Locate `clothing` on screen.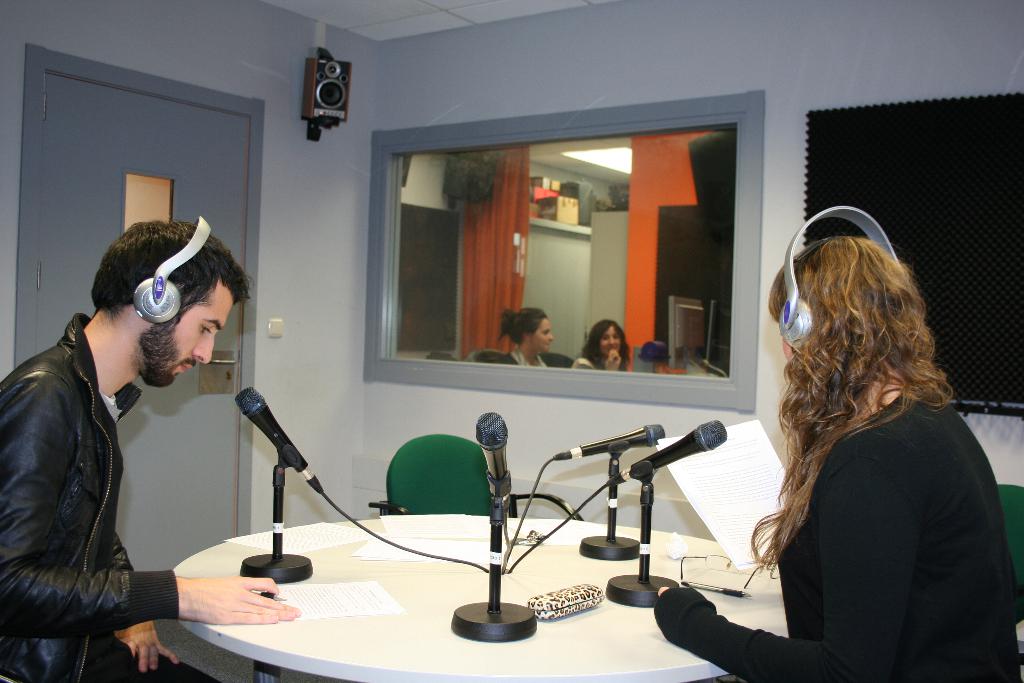
On screen at [0, 279, 227, 666].
